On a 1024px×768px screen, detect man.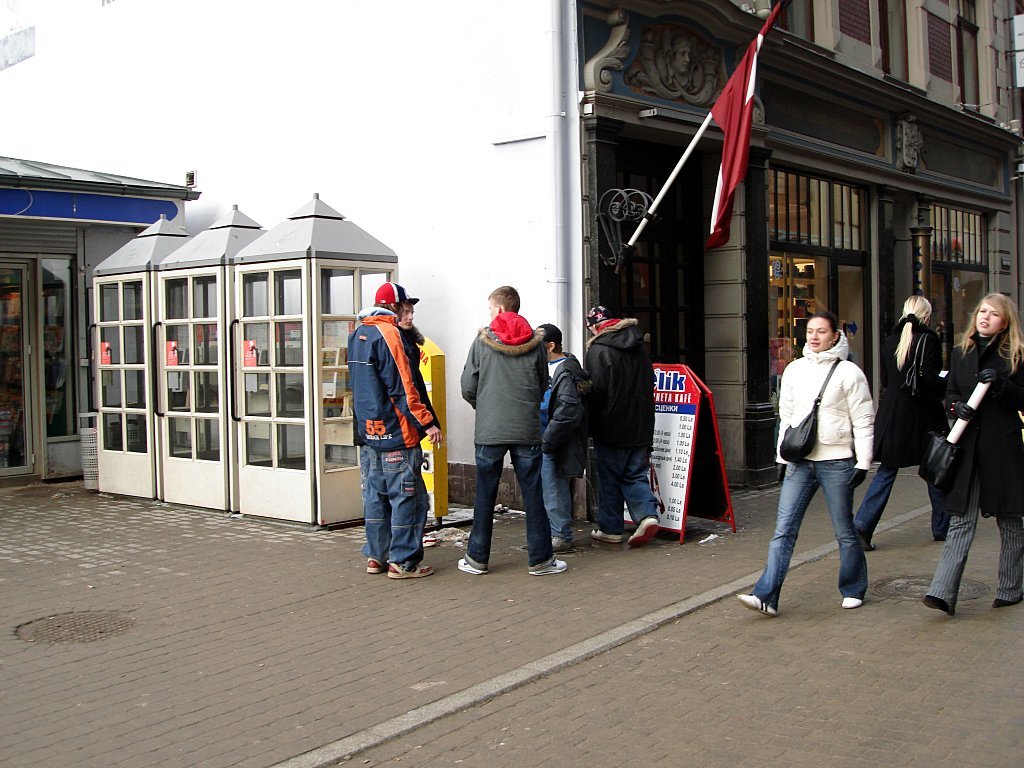
bbox=(344, 282, 444, 572).
